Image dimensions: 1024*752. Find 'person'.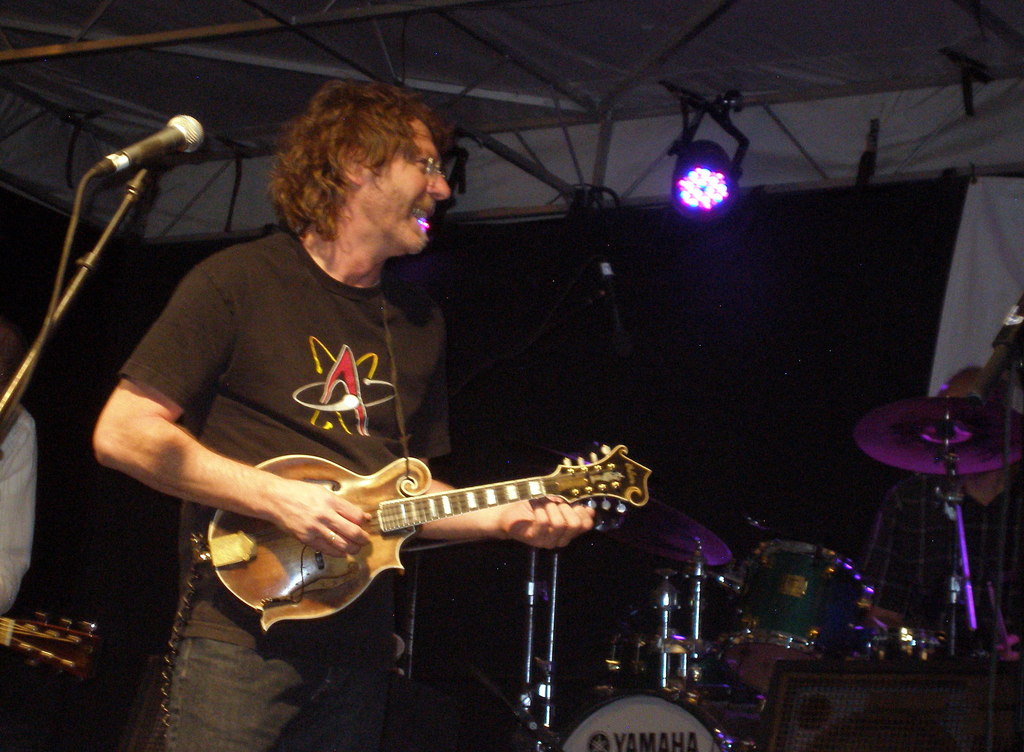
[114, 104, 606, 726].
